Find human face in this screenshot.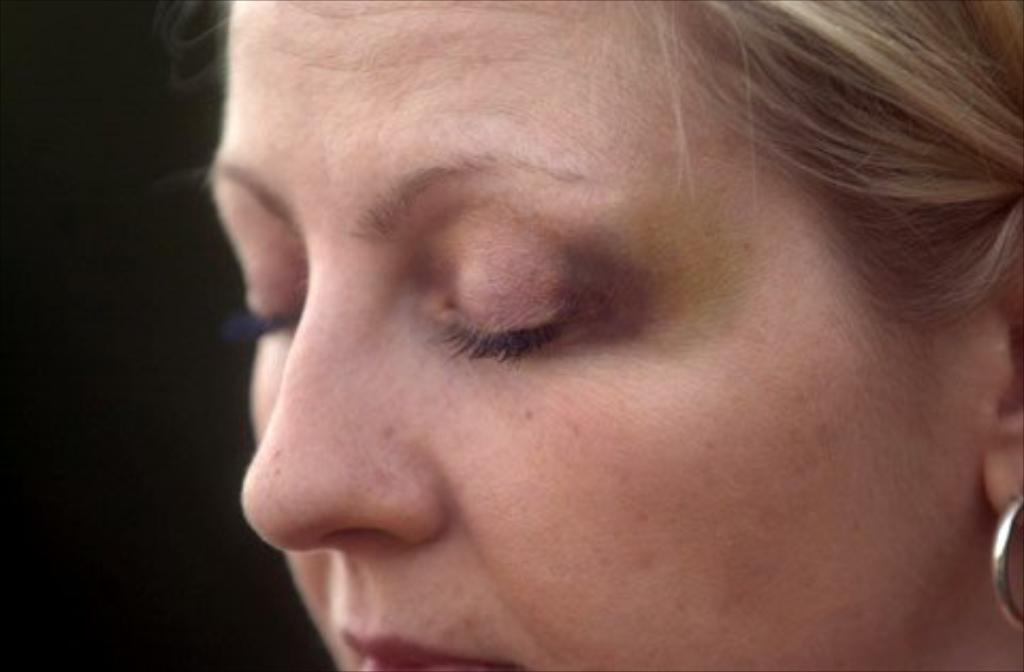
The bounding box for human face is 198/0/979/670.
